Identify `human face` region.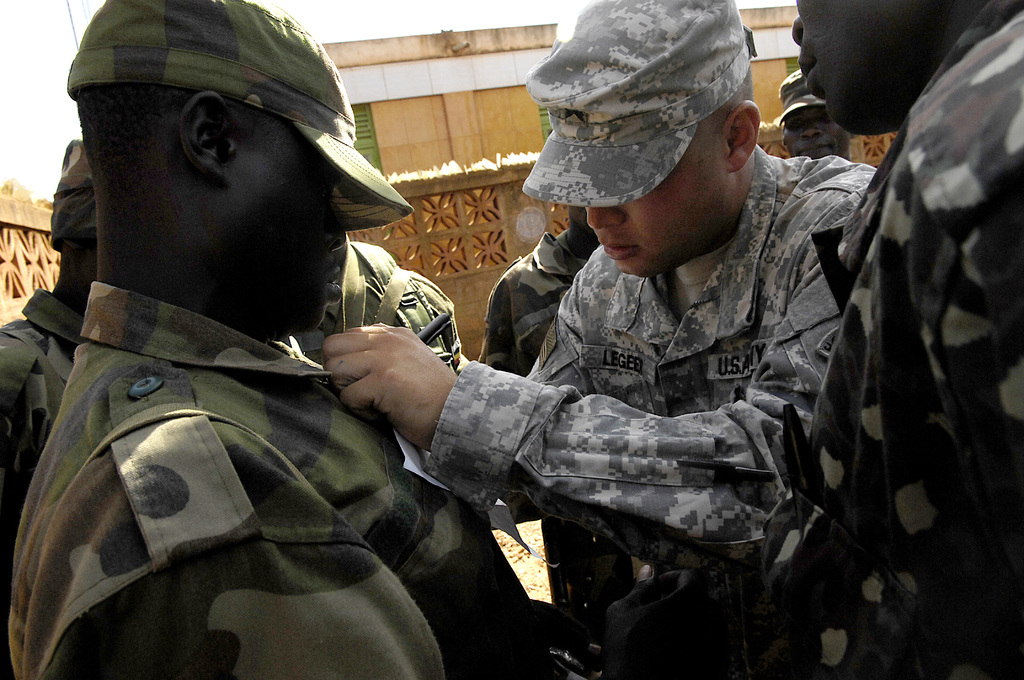
Region: rect(211, 135, 342, 329).
